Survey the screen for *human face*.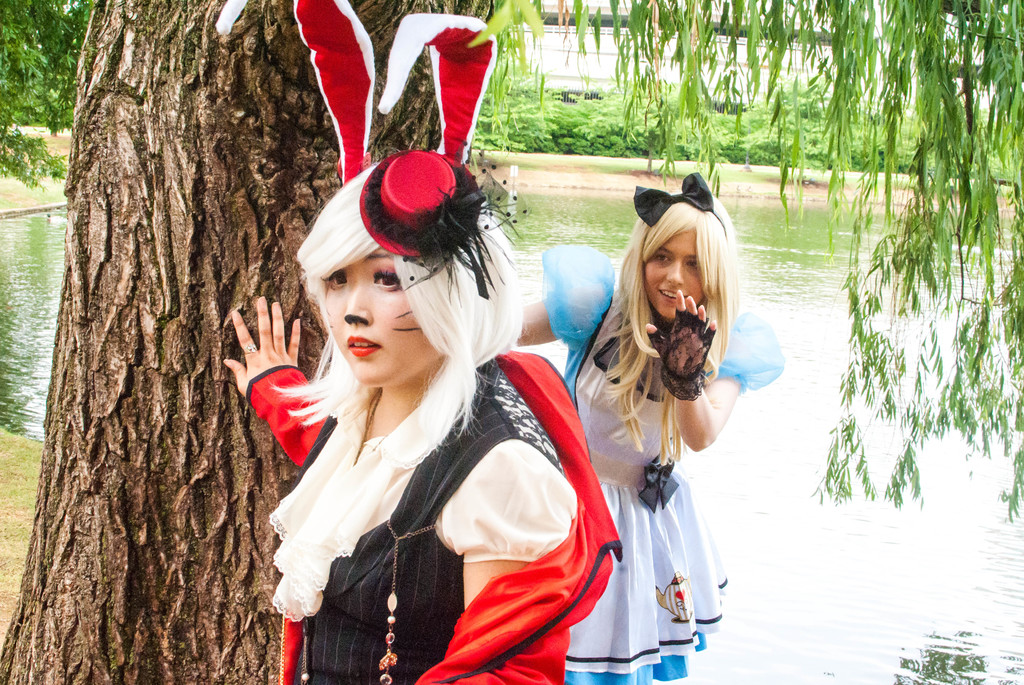
Survey found: locate(320, 240, 435, 382).
